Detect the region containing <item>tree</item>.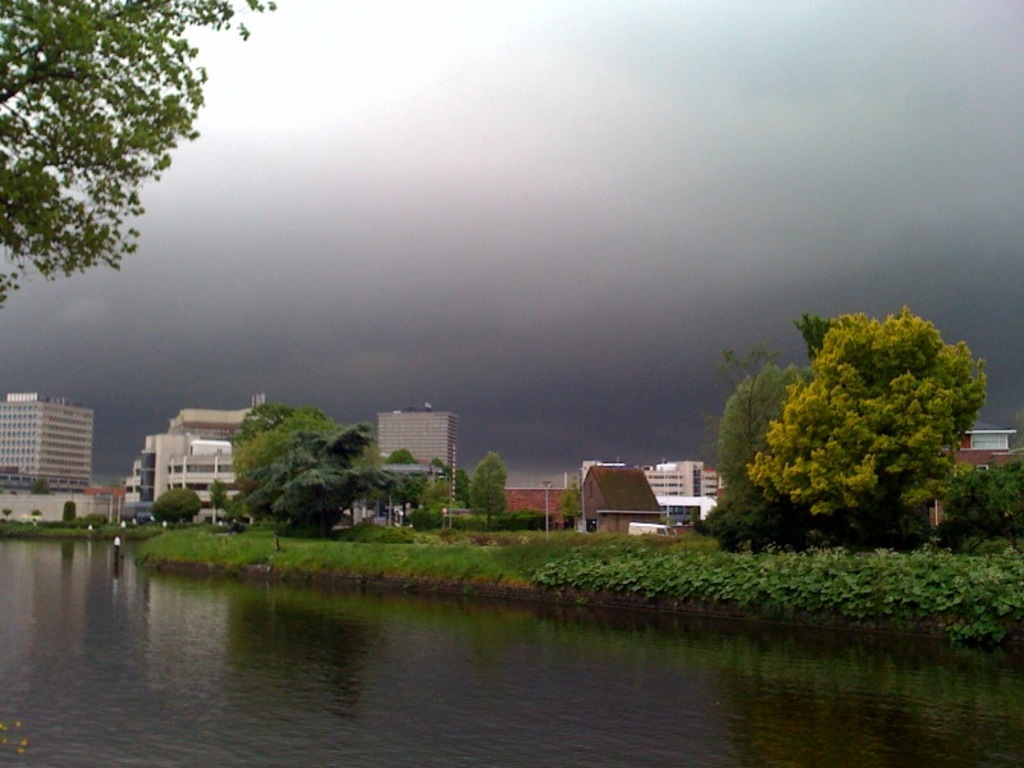
x1=794, y1=314, x2=822, y2=362.
